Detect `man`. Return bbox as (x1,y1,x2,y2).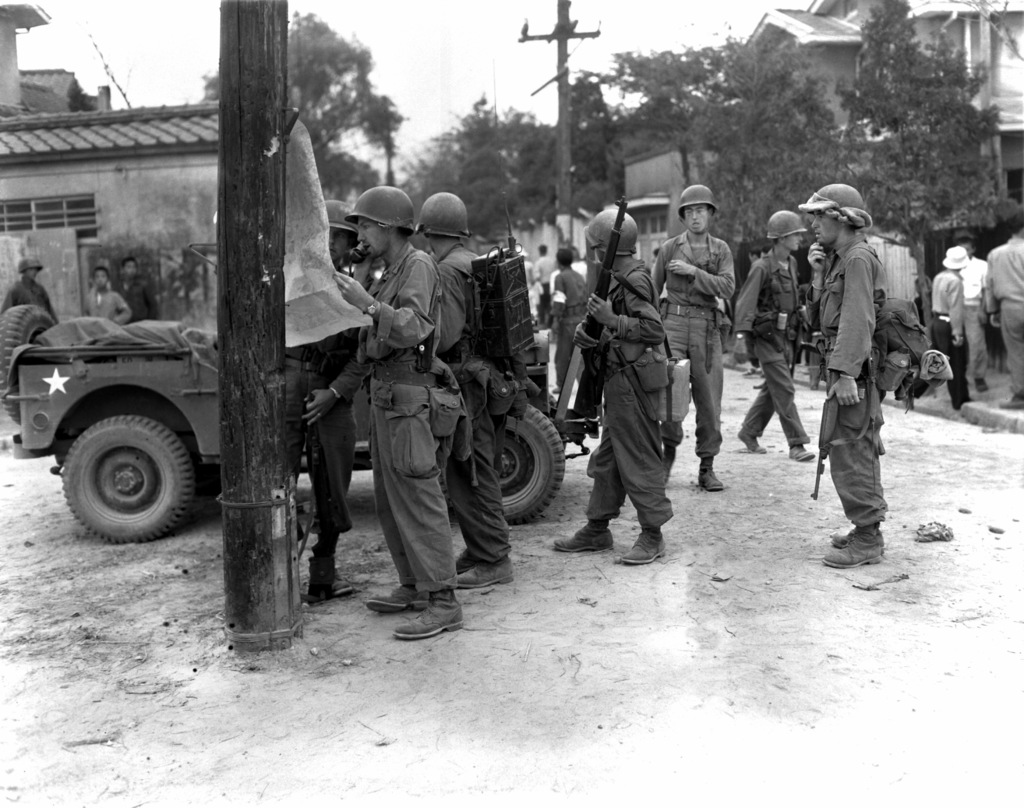
(982,229,1023,406).
